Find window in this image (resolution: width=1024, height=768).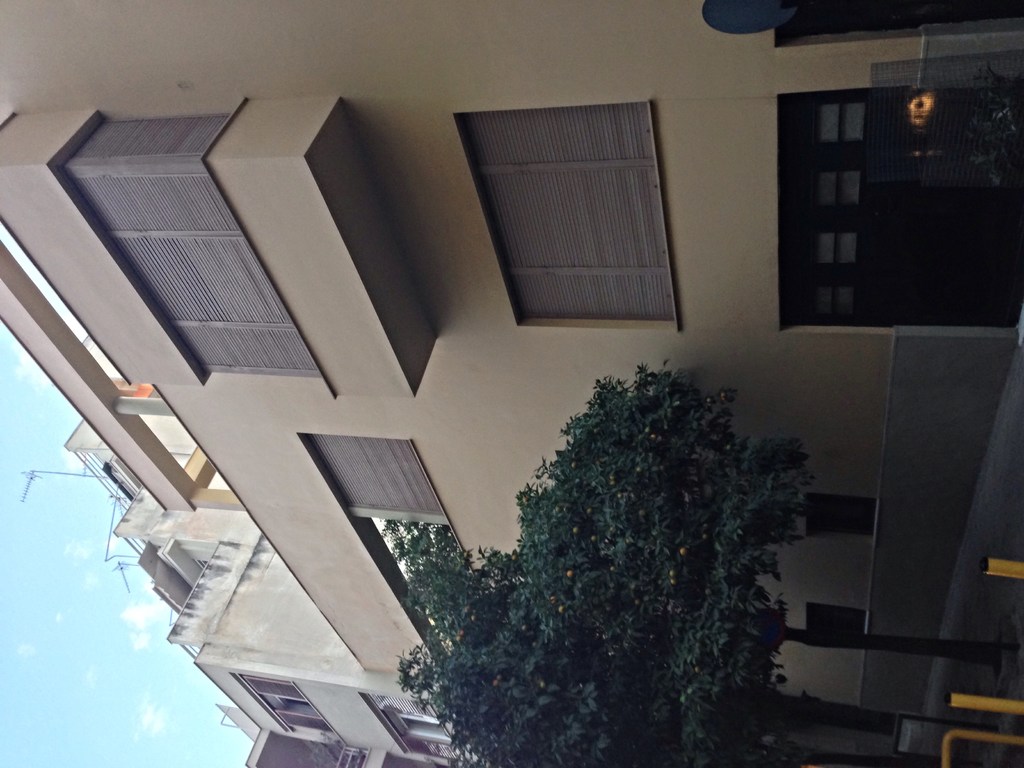
l=230, t=673, r=346, b=745.
